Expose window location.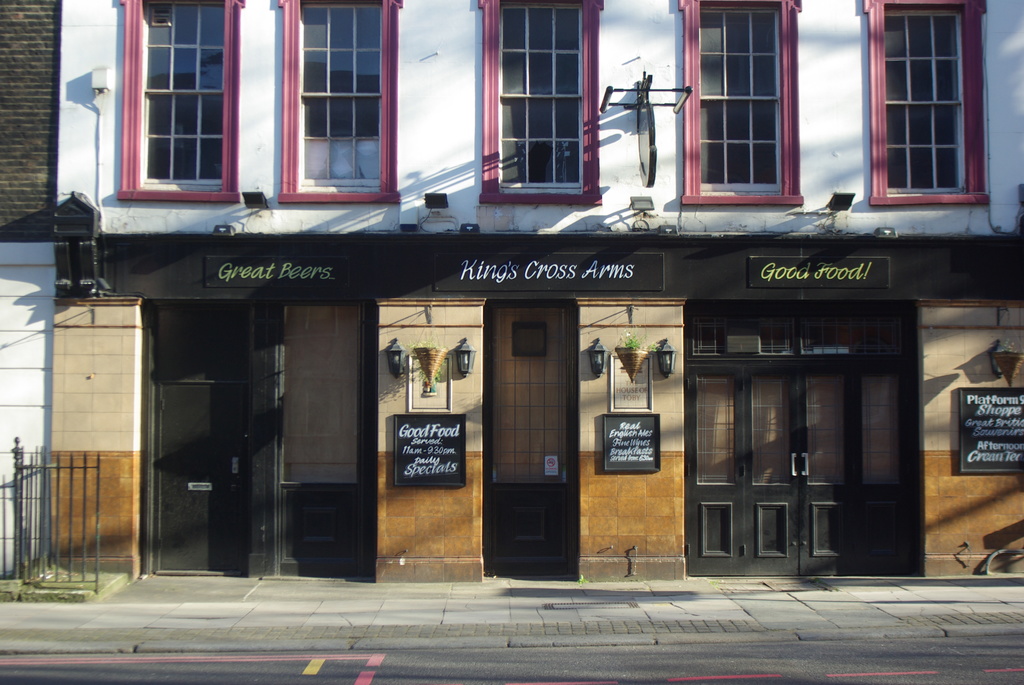
Exposed at region(298, 0, 385, 191).
